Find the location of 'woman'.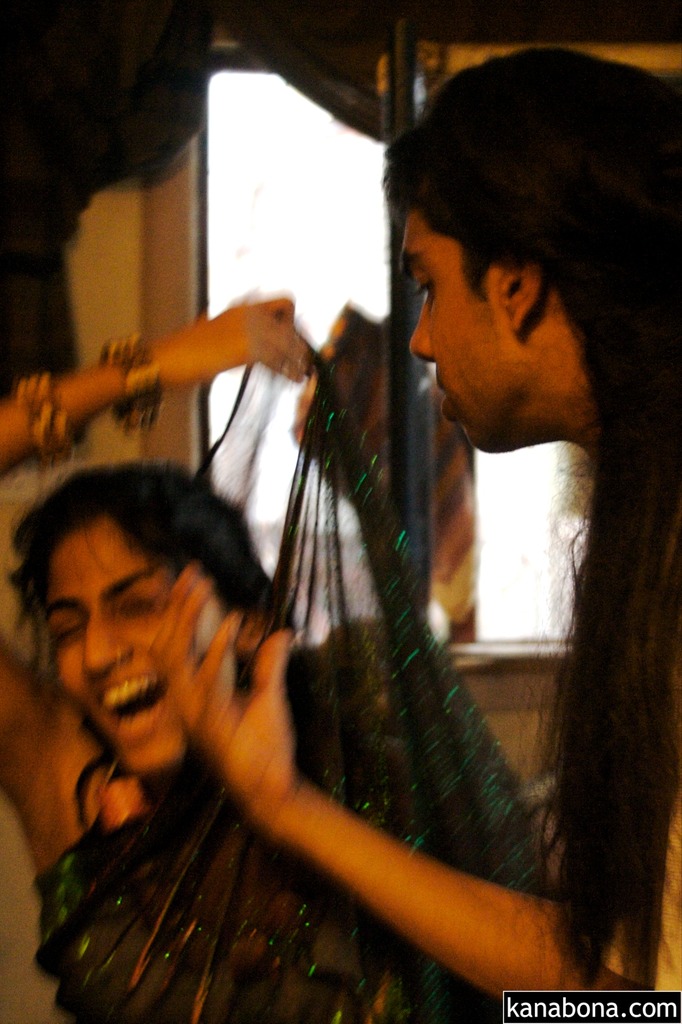
Location: bbox(35, 472, 589, 996).
